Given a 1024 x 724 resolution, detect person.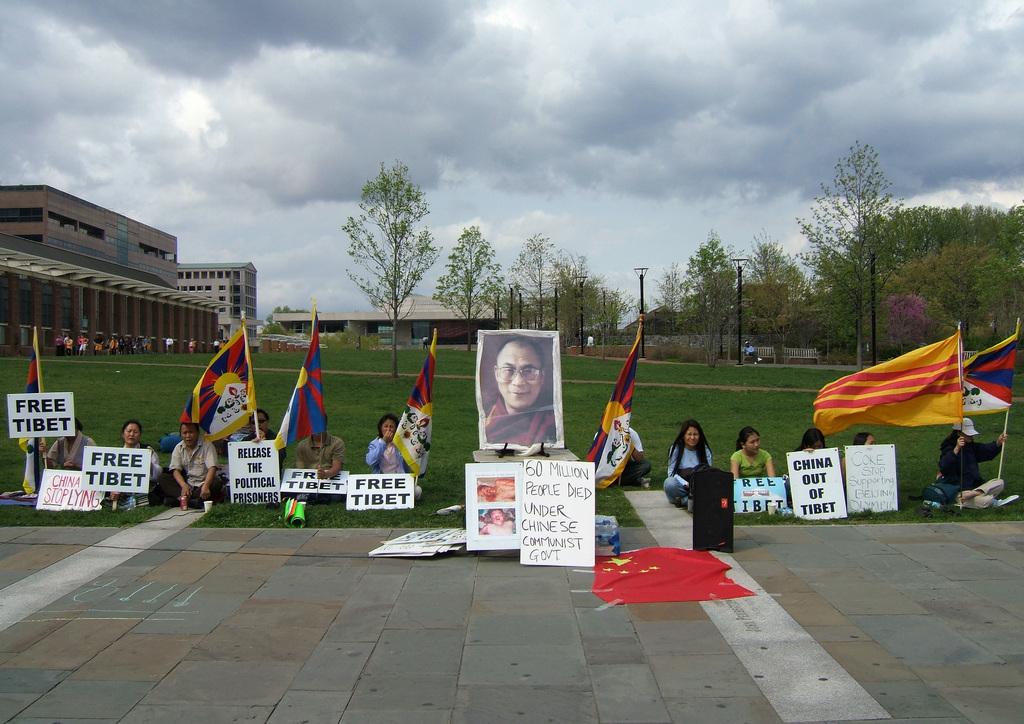
bbox(293, 413, 348, 488).
